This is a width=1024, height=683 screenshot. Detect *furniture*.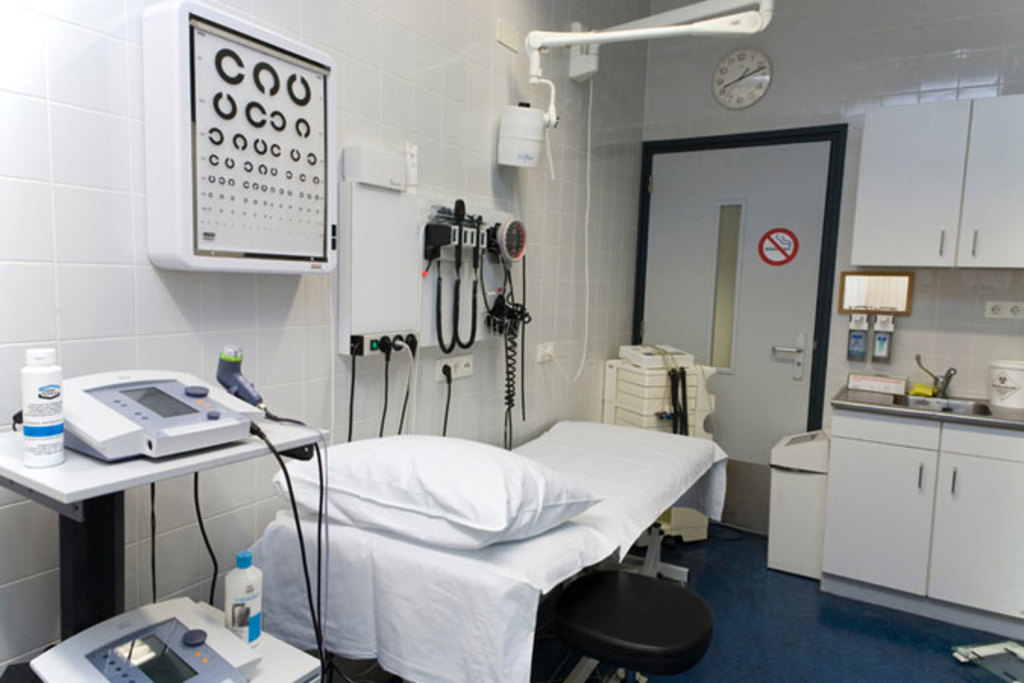
rect(809, 378, 1022, 642).
